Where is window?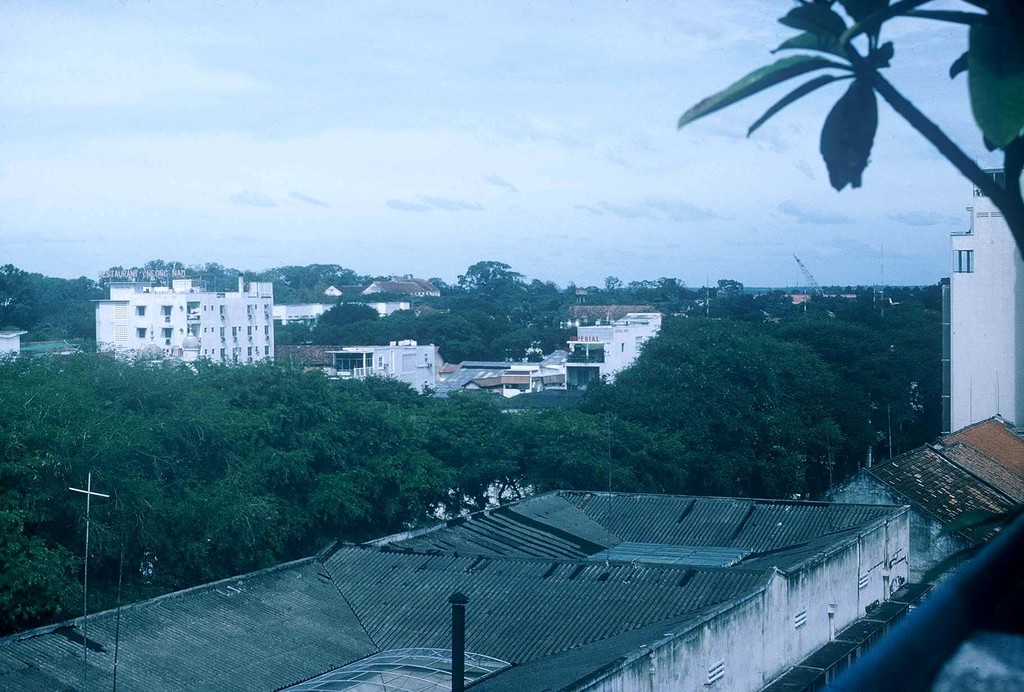
<region>138, 328, 147, 338</region>.
